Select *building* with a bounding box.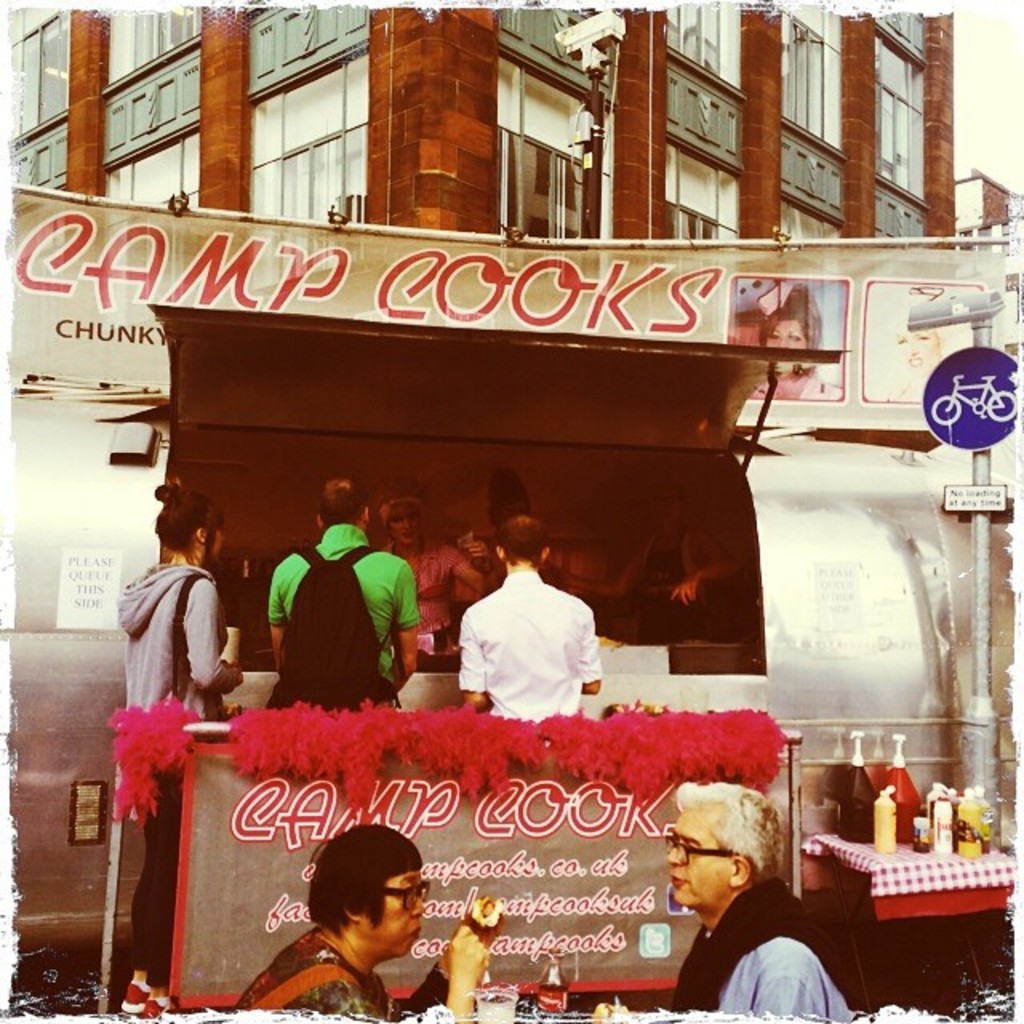
detection(11, 0, 1018, 237).
